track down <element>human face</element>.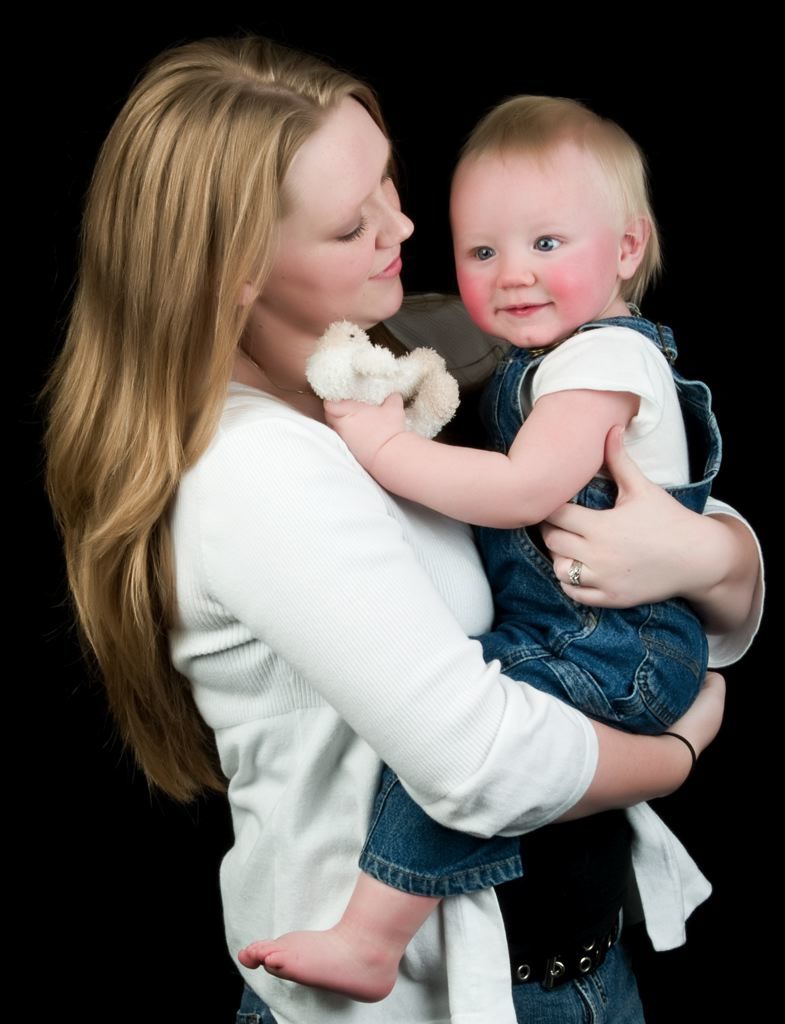
Tracked to (284,105,416,314).
